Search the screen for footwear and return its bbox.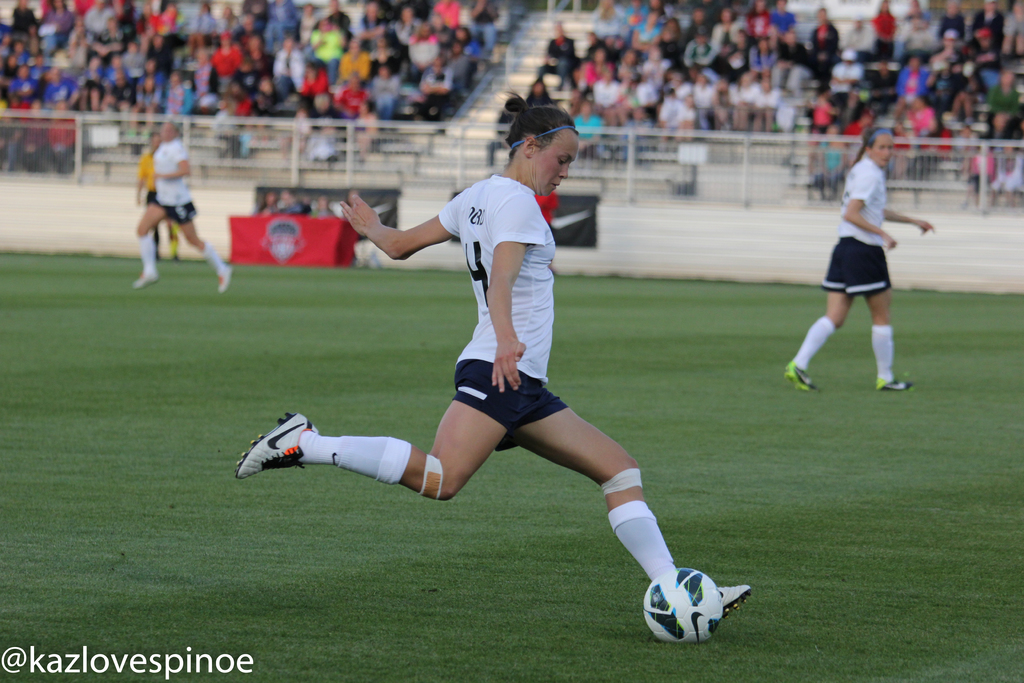
Found: 218,256,223,297.
